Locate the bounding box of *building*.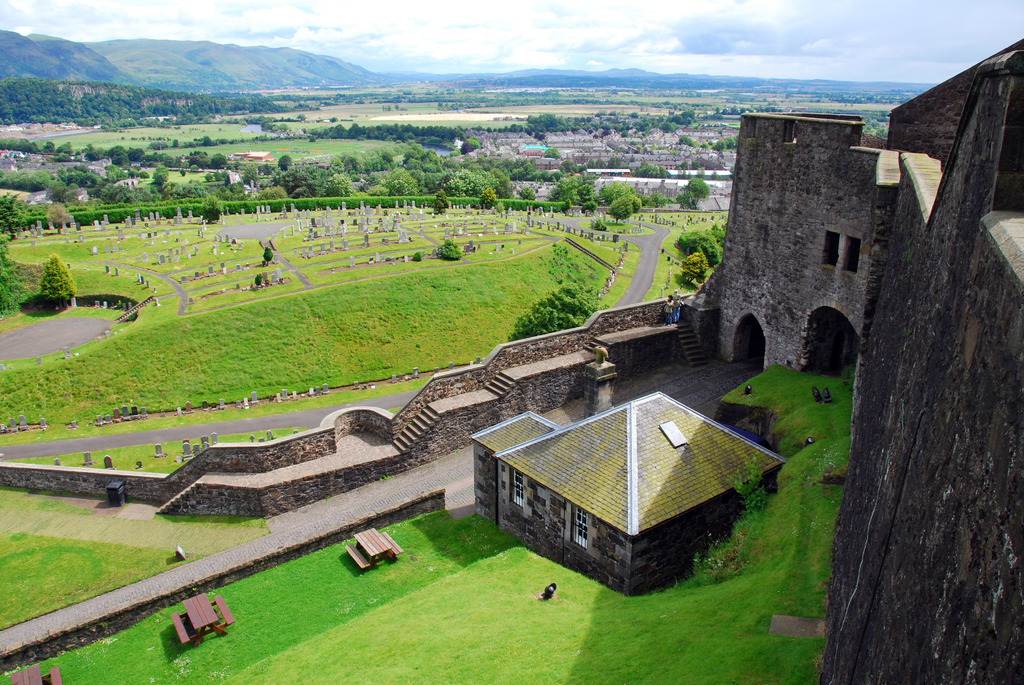
Bounding box: locate(469, 387, 785, 590).
